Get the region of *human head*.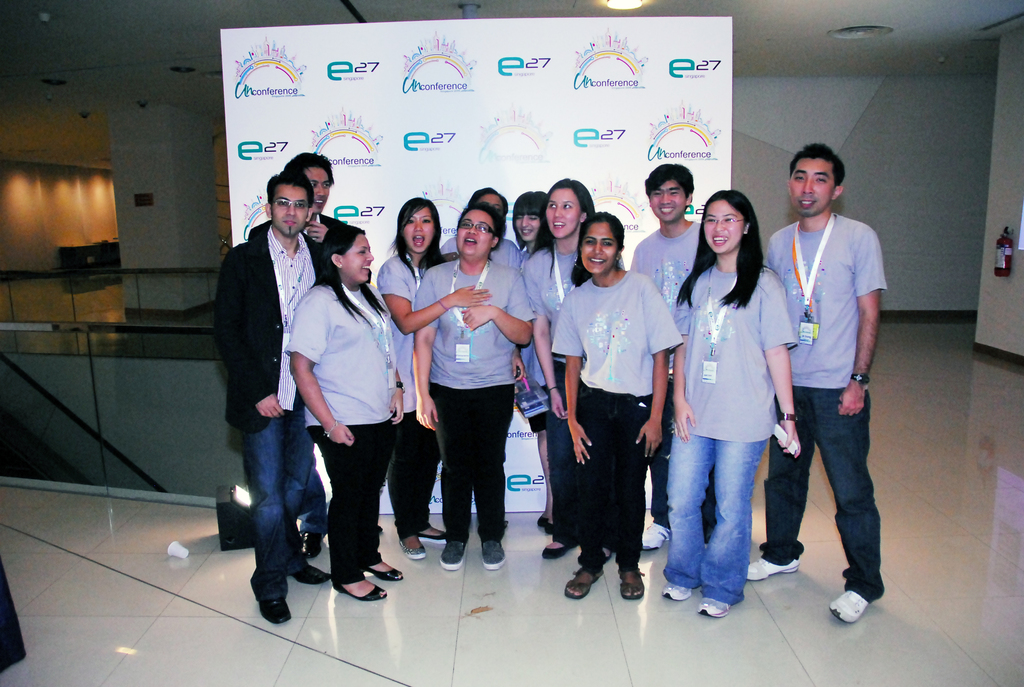
crop(578, 213, 626, 275).
